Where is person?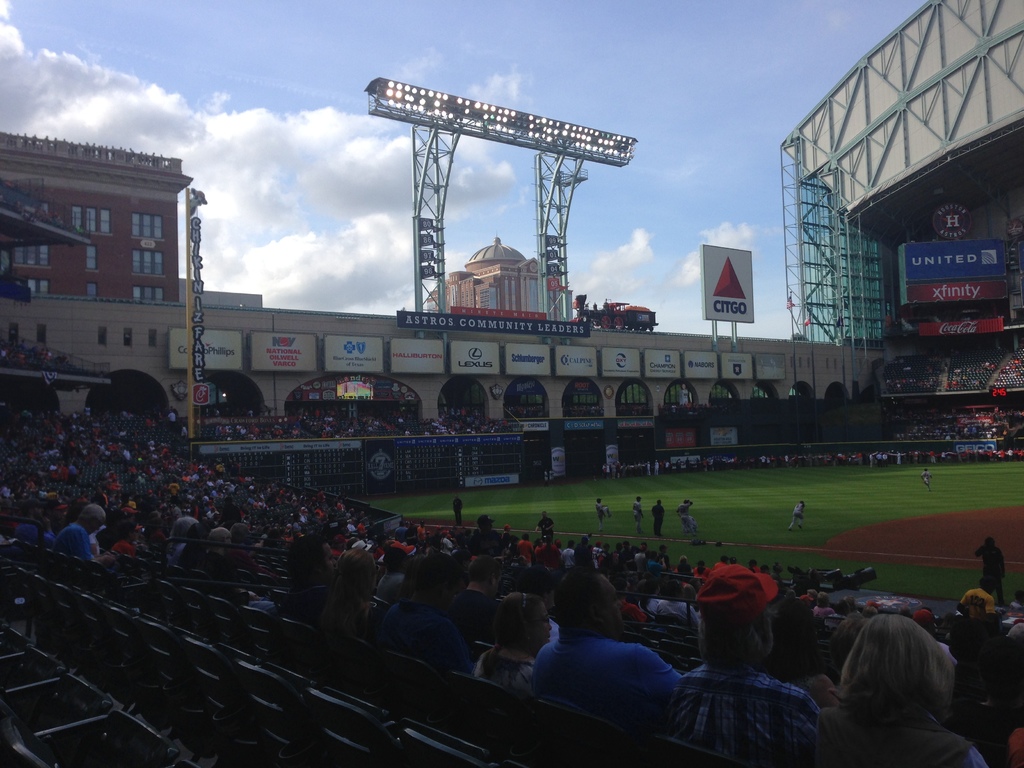
<region>503, 524, 515, 550</region>.
